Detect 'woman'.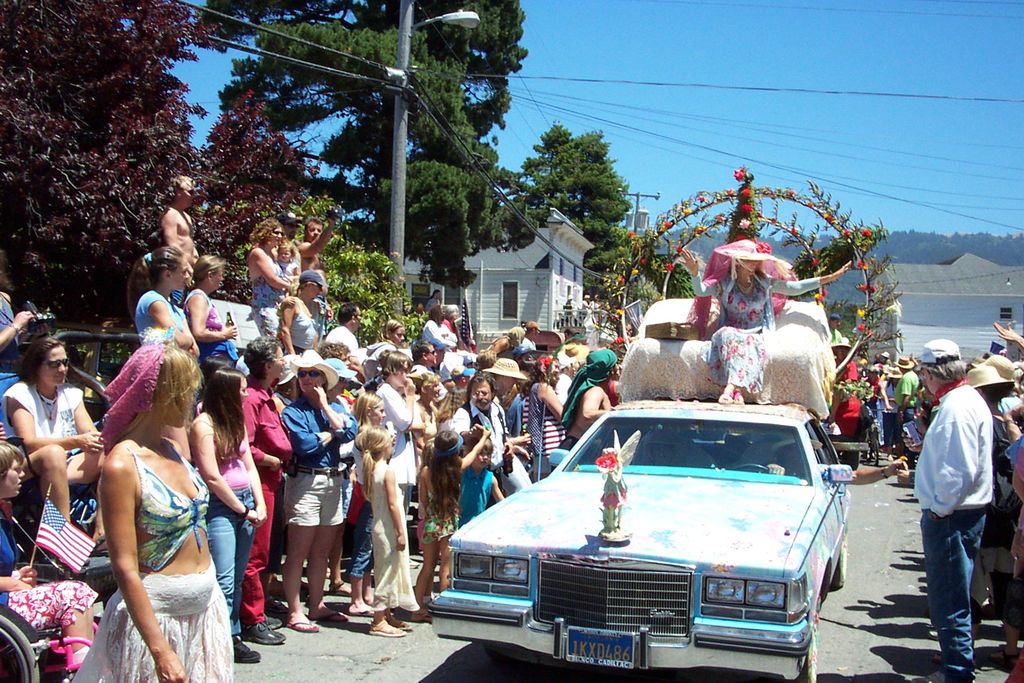
Detected at crop(83, 307, 249, 682).
